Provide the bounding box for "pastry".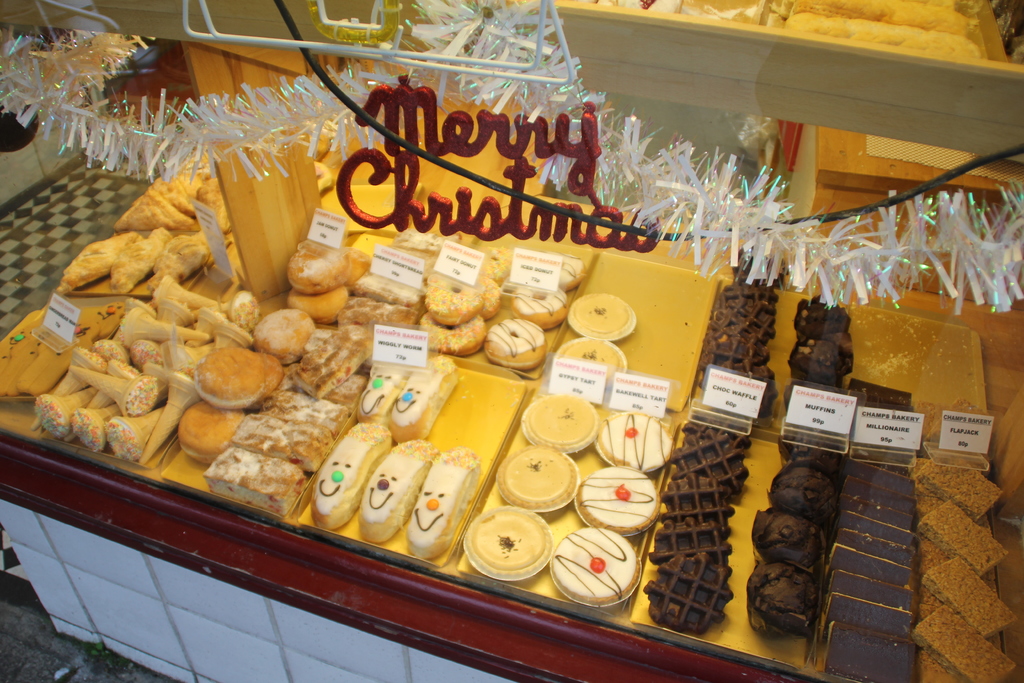
{"left": 57, "top": 235, "right": 134, "bottom": 292}.
